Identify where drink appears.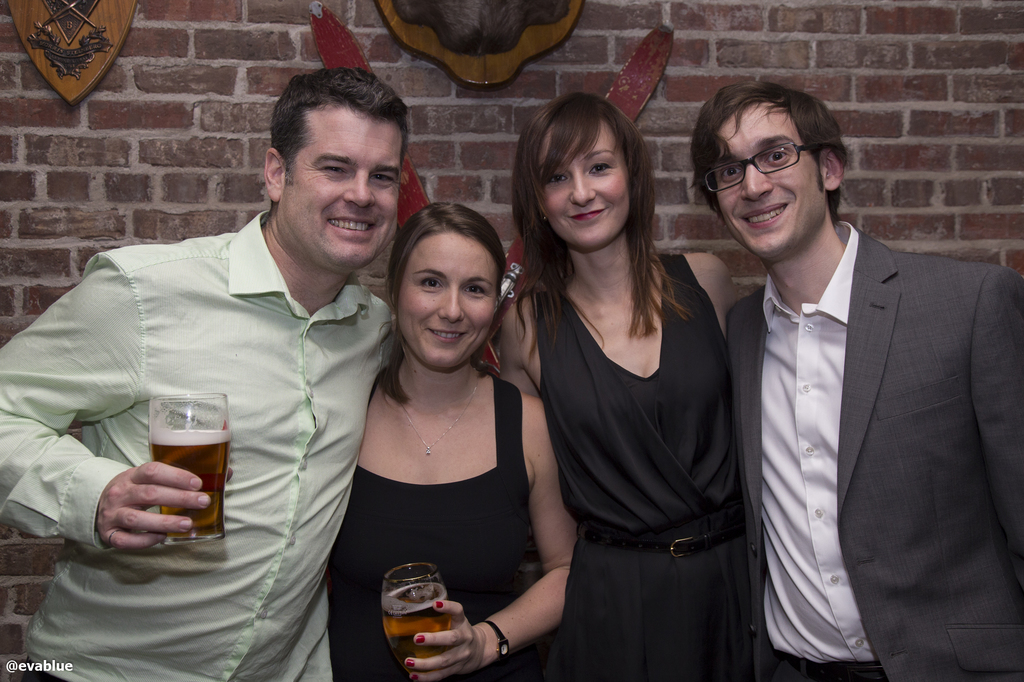
Appears at 381 581 455 677.
